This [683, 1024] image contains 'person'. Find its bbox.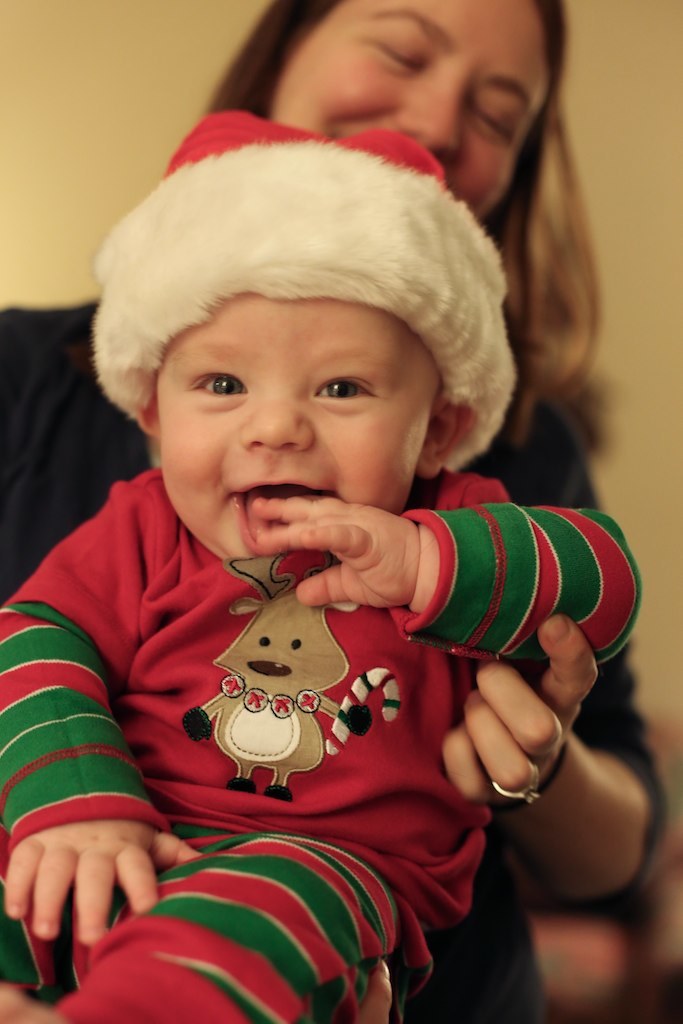
box=[0, 0, 682, 1017].
